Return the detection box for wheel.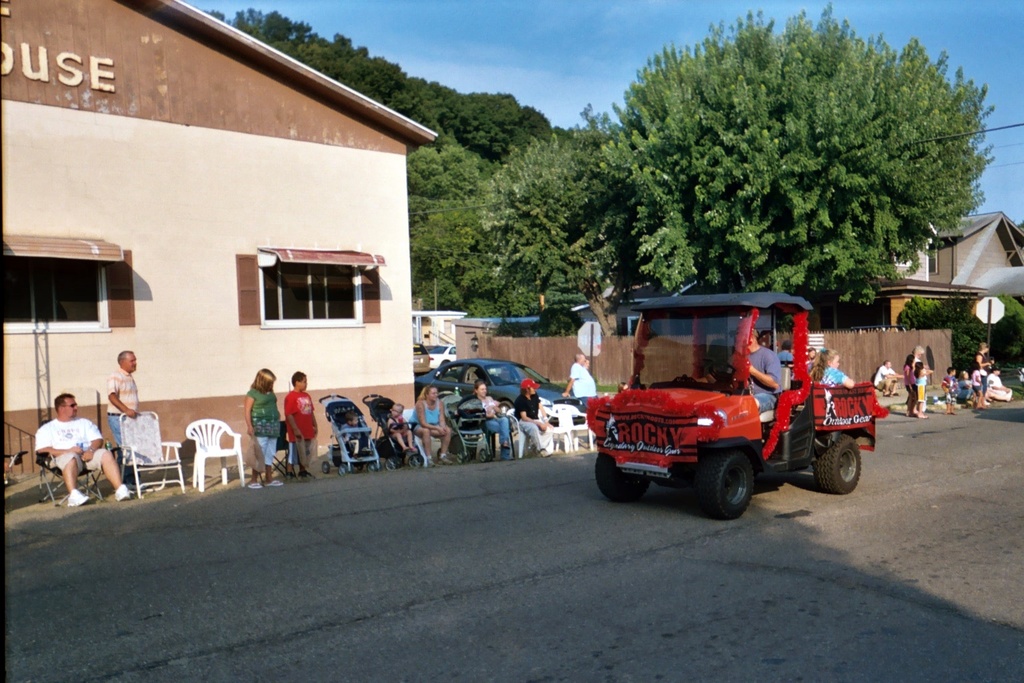
497,401,511,412.
